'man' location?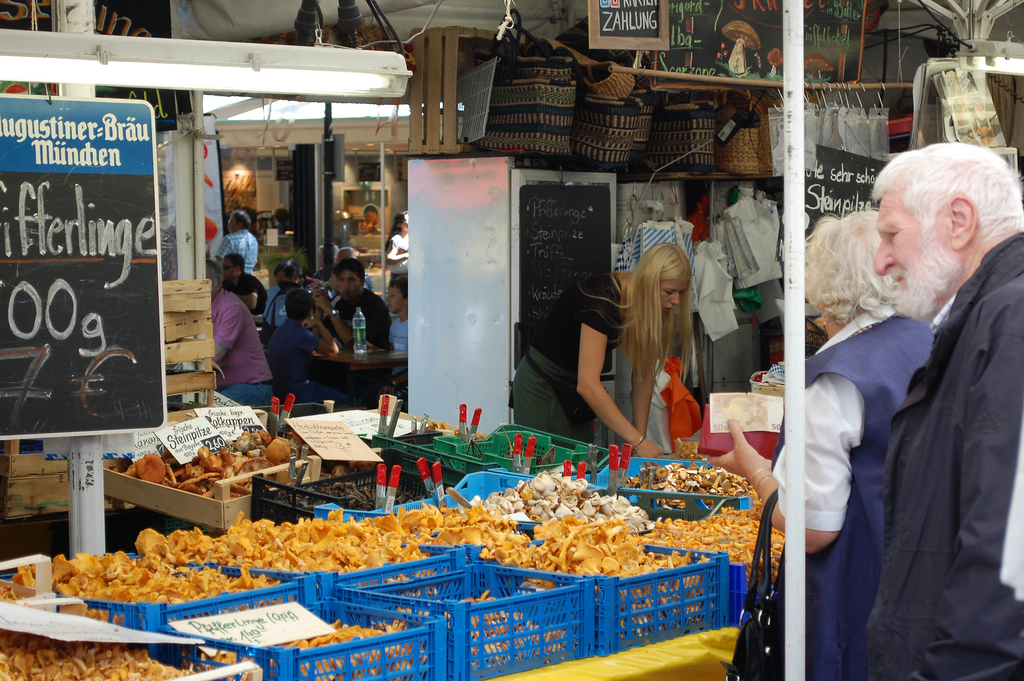
left=214, top=252, right=269, bottom=304
